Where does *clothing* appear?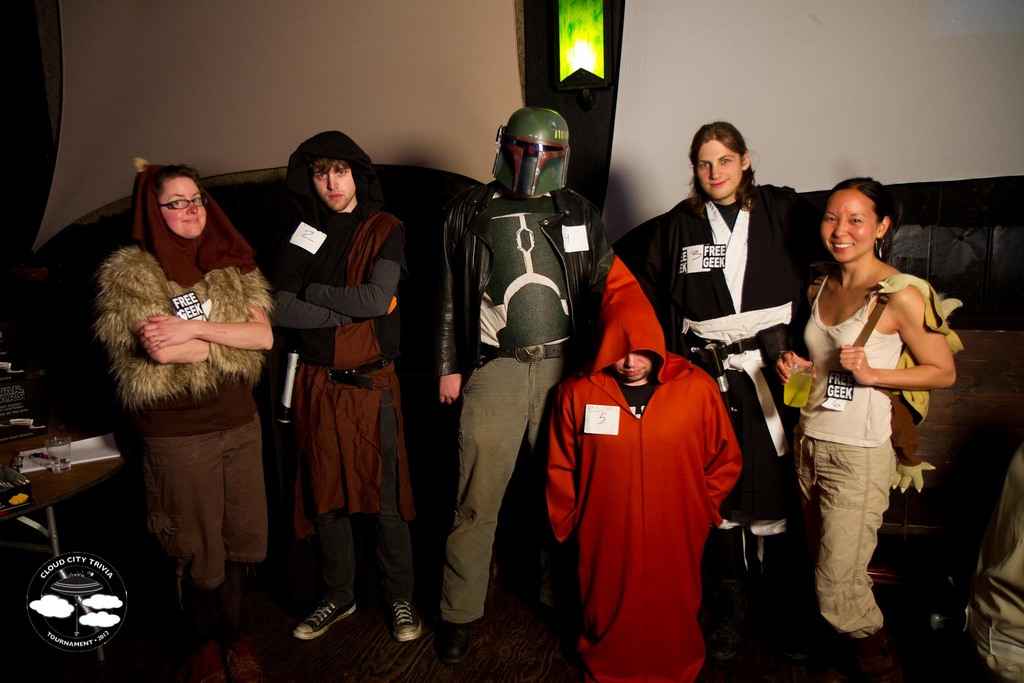
Appears at Rect(636, 187, 833, 550).
